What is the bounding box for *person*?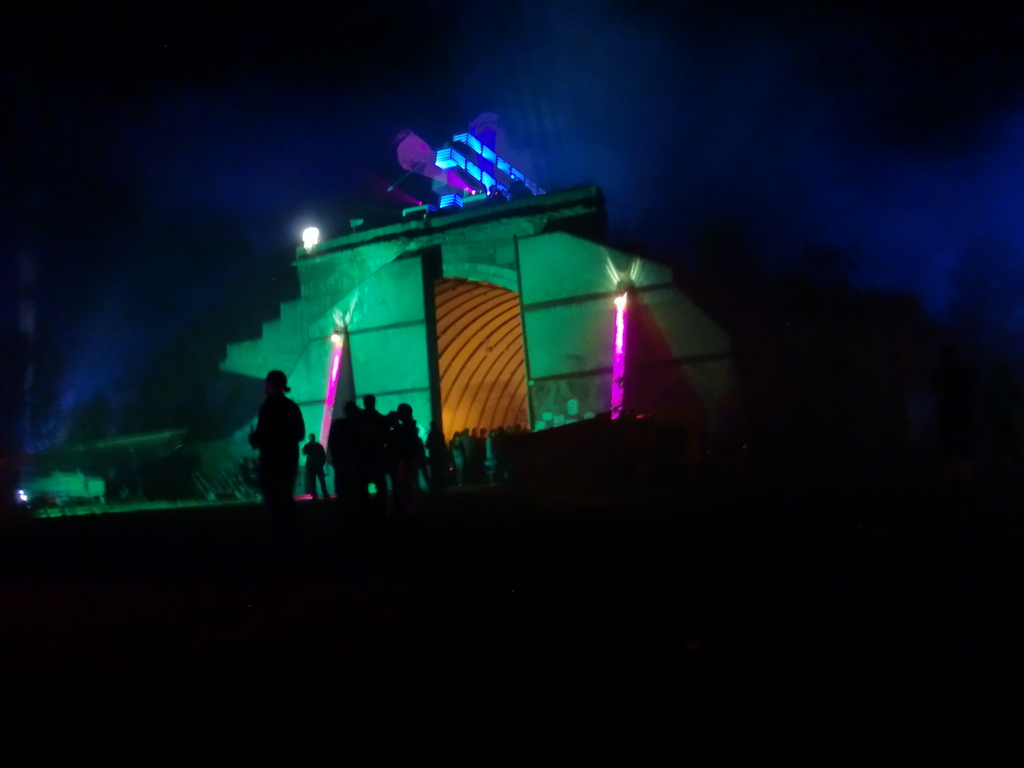
{"left": 243, "top": 368, "right": 305, "bottom": 511}.
